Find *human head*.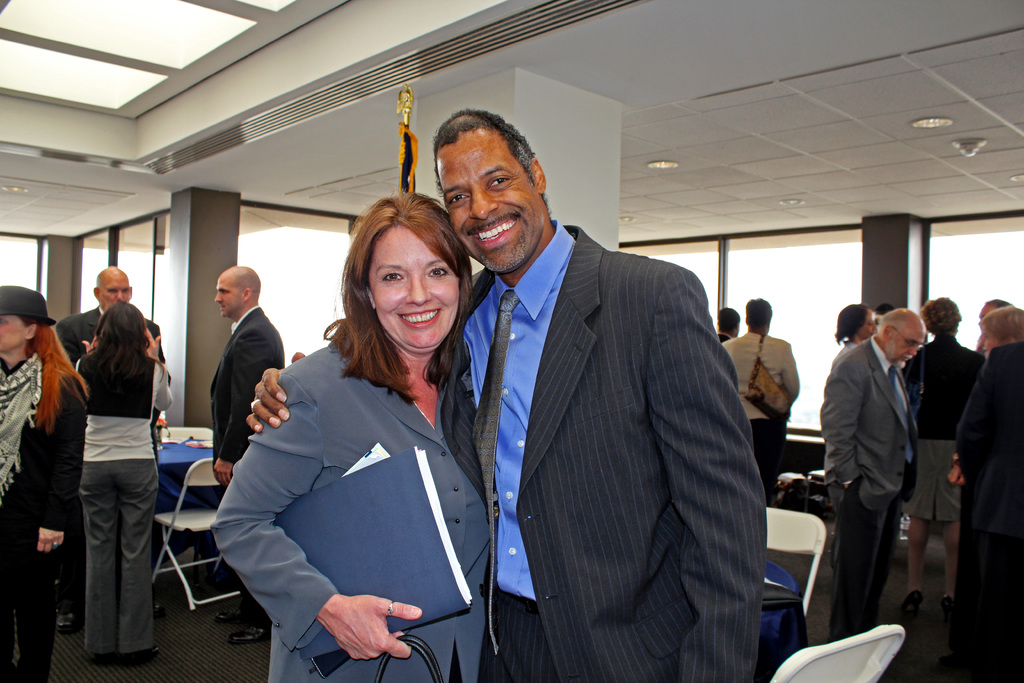
(93,266,136,309).
